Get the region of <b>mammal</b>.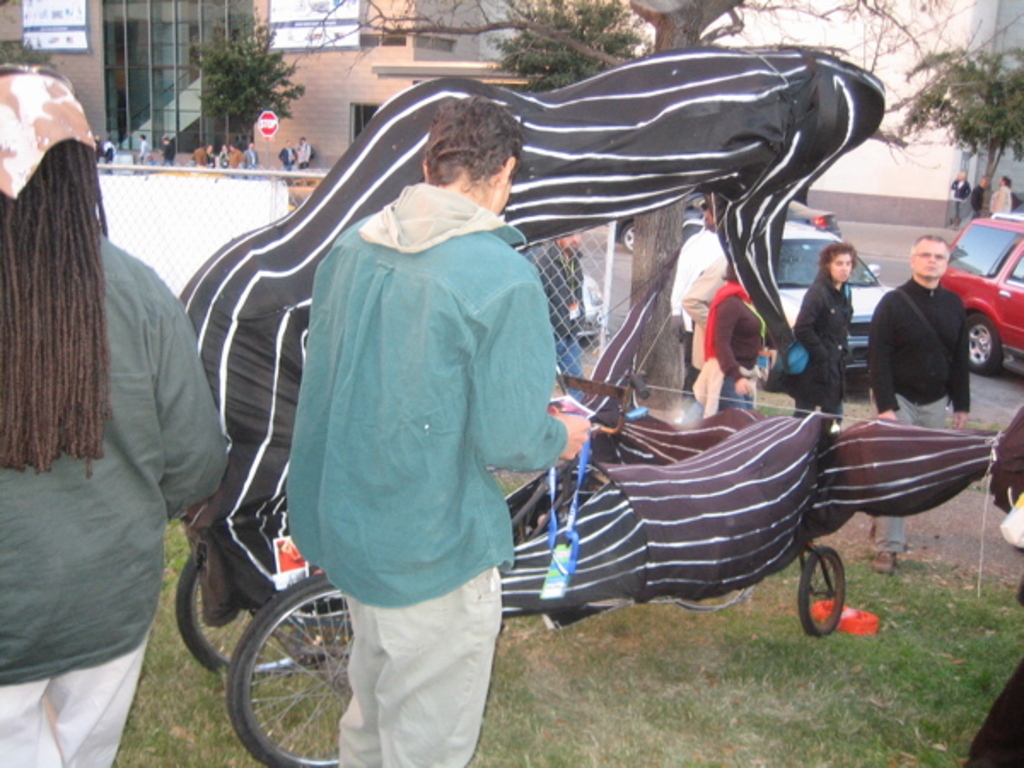
bbox=[949, 169, 969, 222].
